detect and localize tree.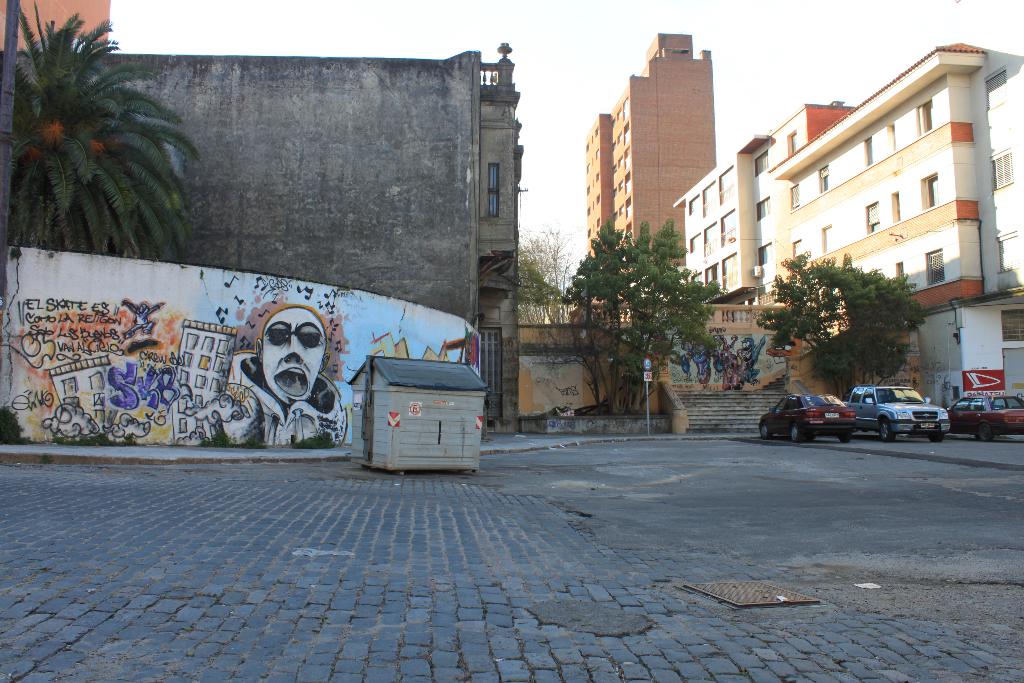
Localized at crop(563, 210, 733, 407).
